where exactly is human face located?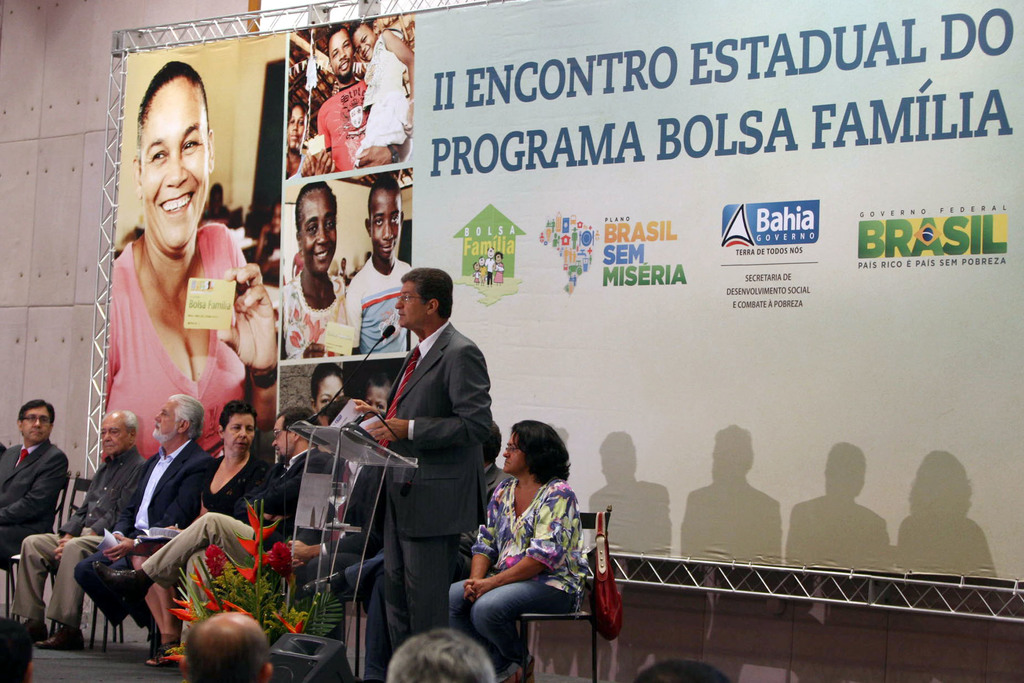
Its bounding box is 296 199 333 268.
